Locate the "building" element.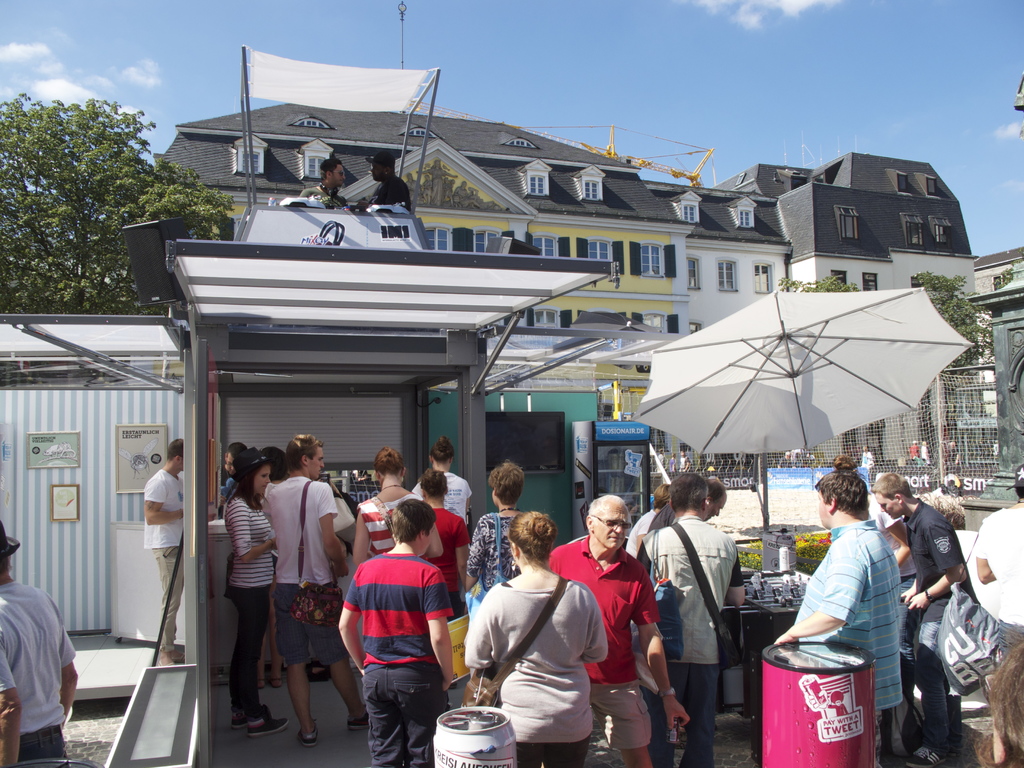
Element bbox: {"x1": 973, "y1": 249, "x2": 1023, "y2": 298}.
